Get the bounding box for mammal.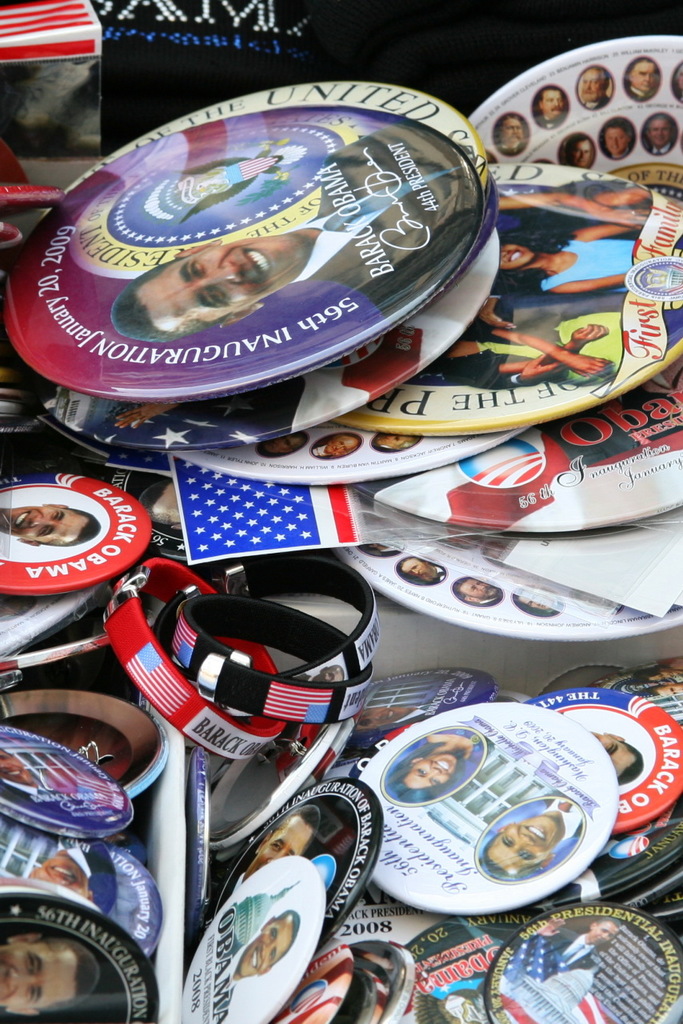
0, 732, 94, 826.
